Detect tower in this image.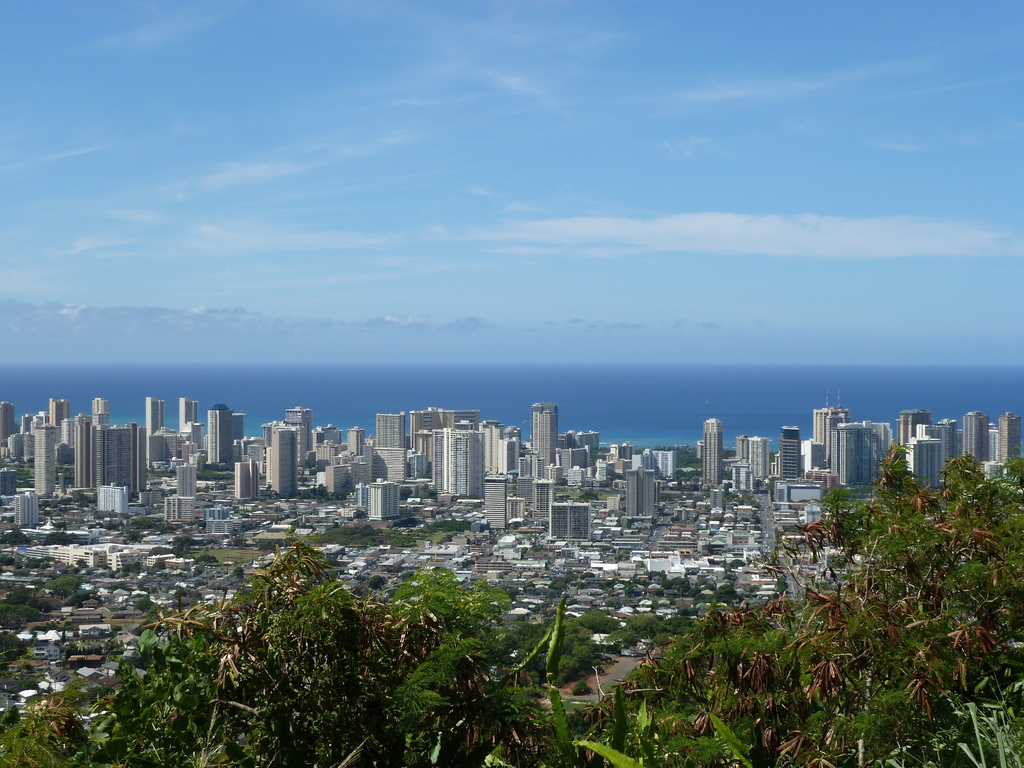
Detection: [x1=771, y1=420, x2=803, y2=463].
